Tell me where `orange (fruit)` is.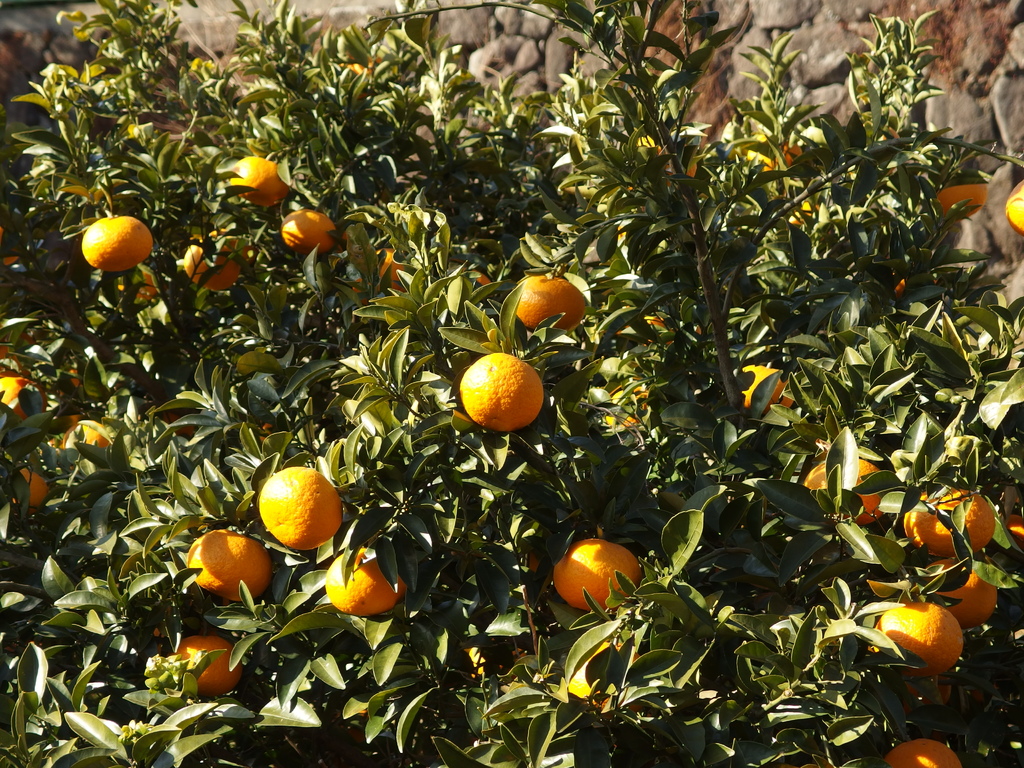
`orange (fruit)` is at 184,525,270,600.
